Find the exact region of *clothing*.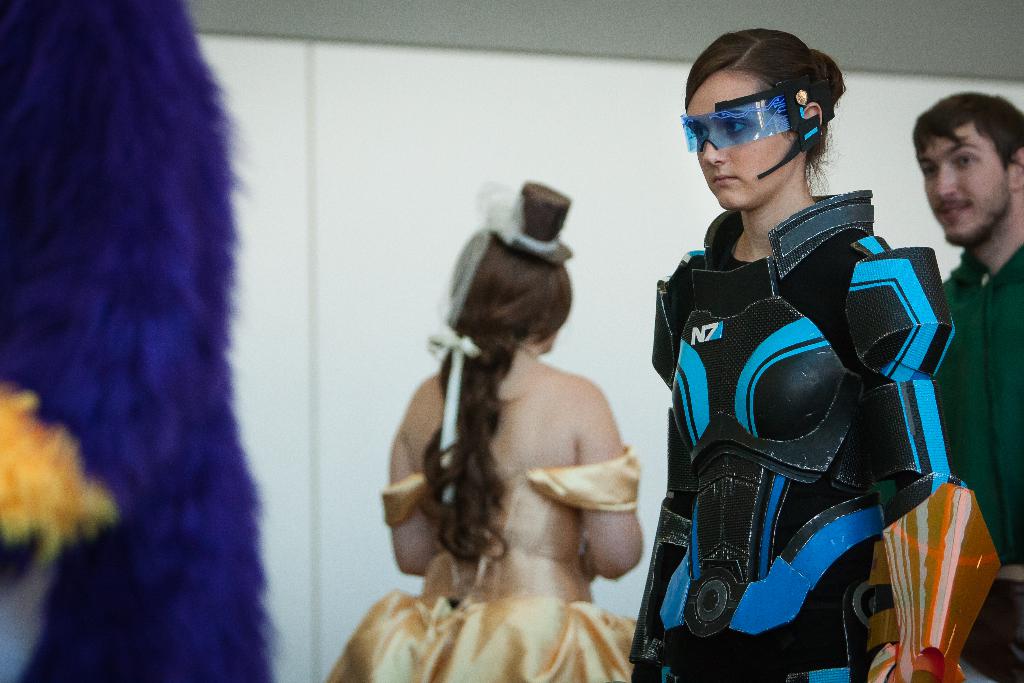
Exact region: bbox(319, 435, 643, 682).
